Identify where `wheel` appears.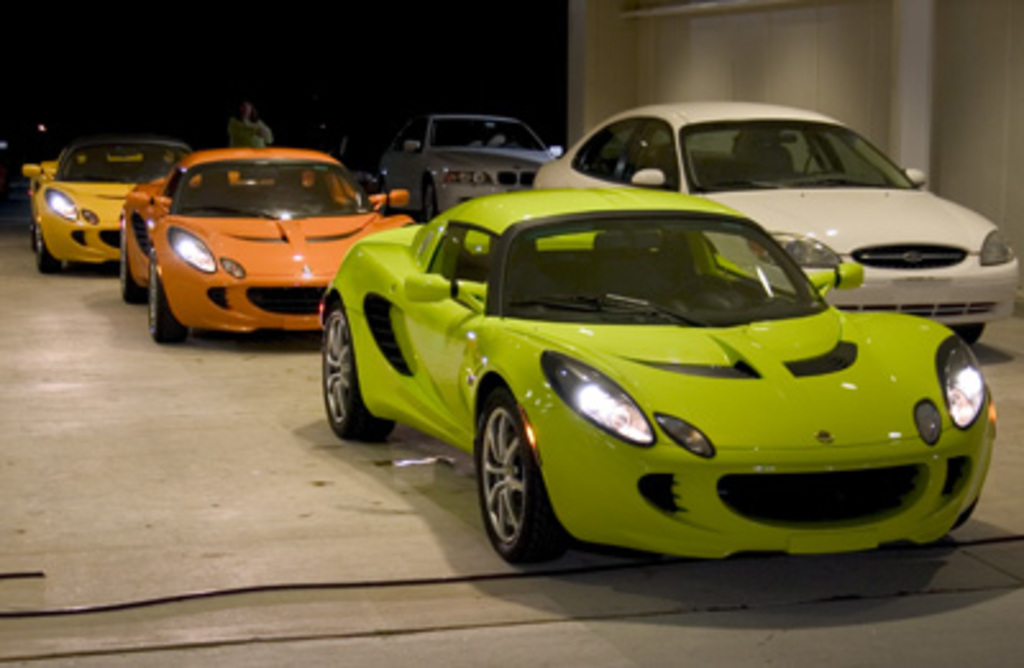
Appears at x1=36 y1=251 x2=69 y2=274.
